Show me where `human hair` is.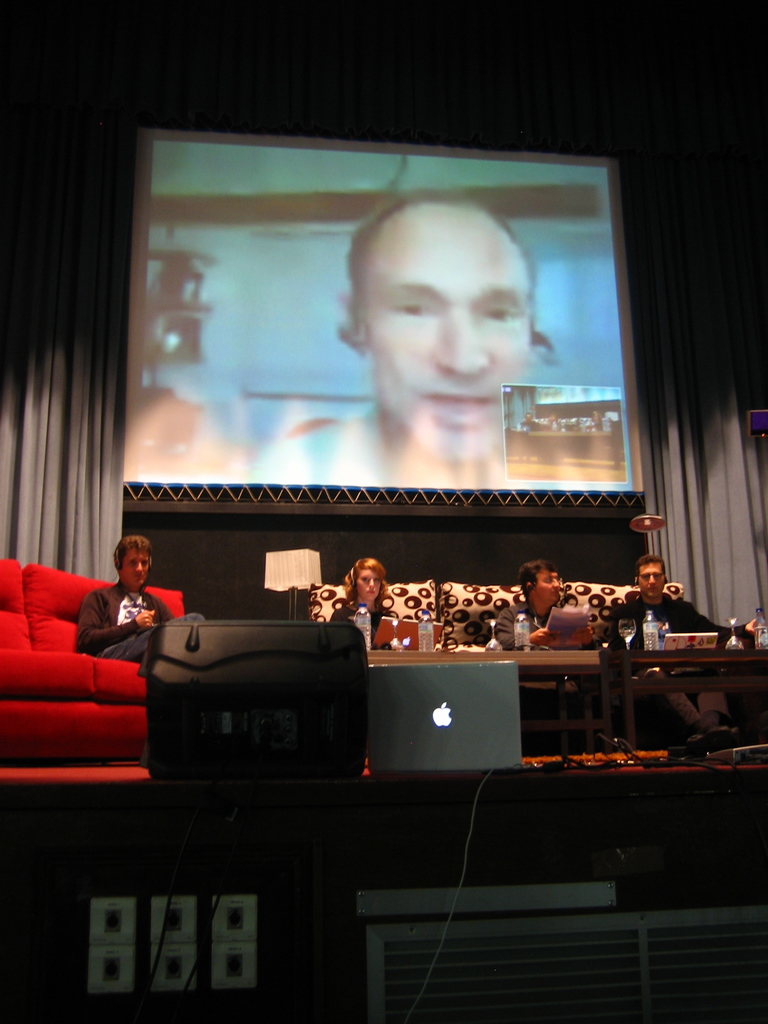
`human hair` is at 360:198:519:308.
